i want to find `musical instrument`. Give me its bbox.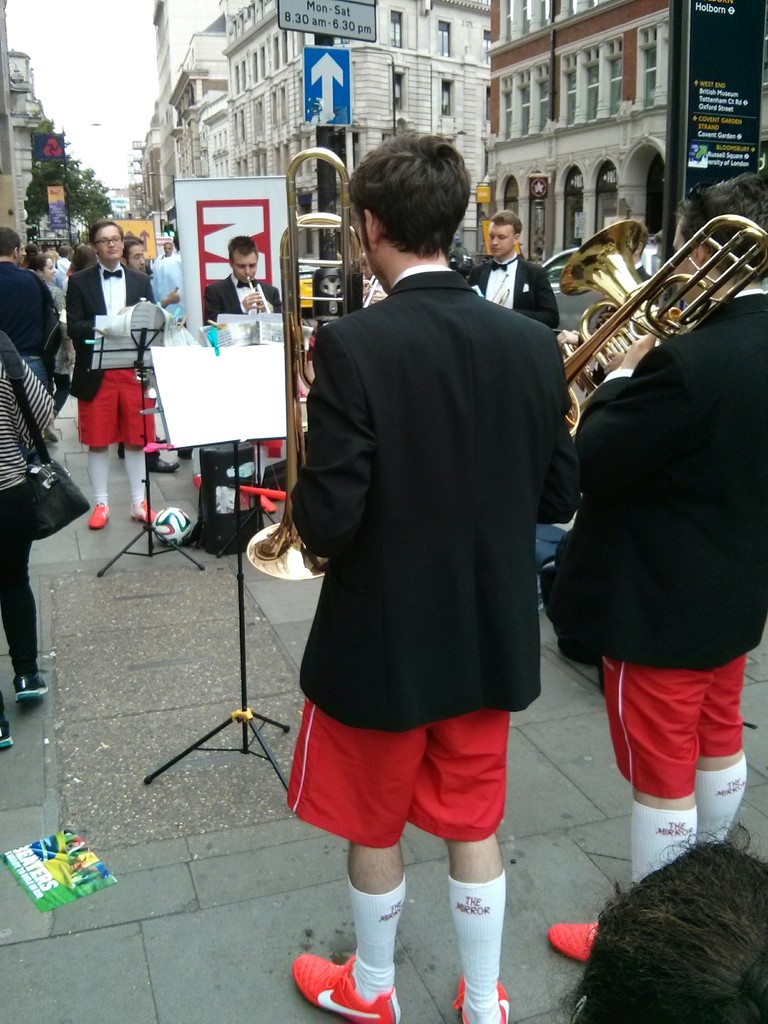
detection(243, 271, 268, 321).
